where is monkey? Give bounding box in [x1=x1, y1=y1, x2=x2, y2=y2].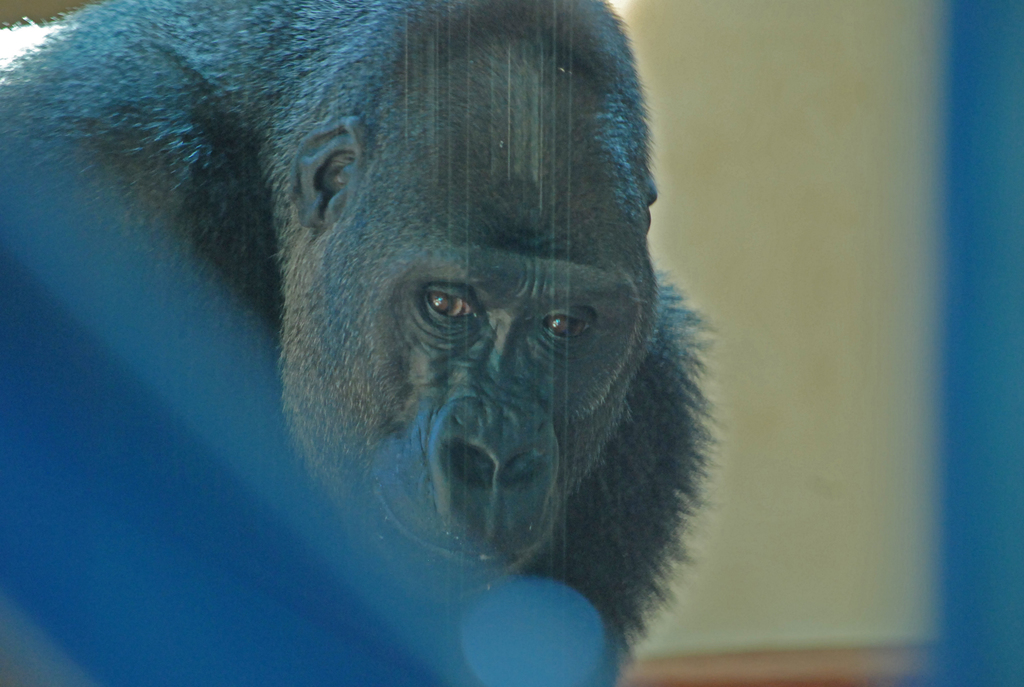
[x1=26, y1=0, x2=723, y2=681].
